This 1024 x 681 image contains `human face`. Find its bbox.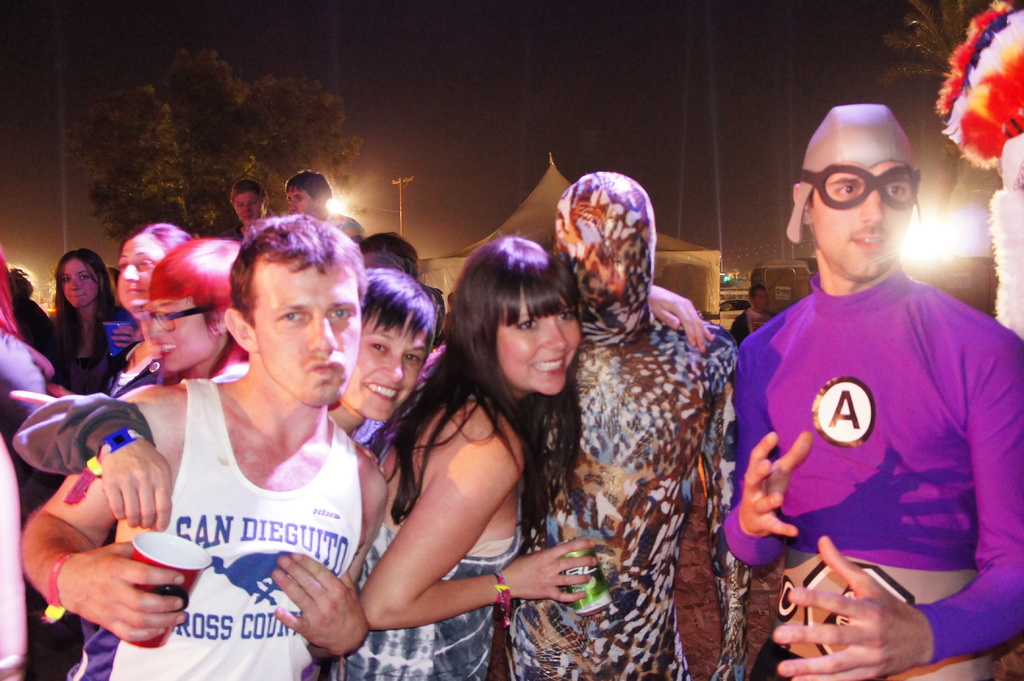
rect(497, 287, 583, 396).
